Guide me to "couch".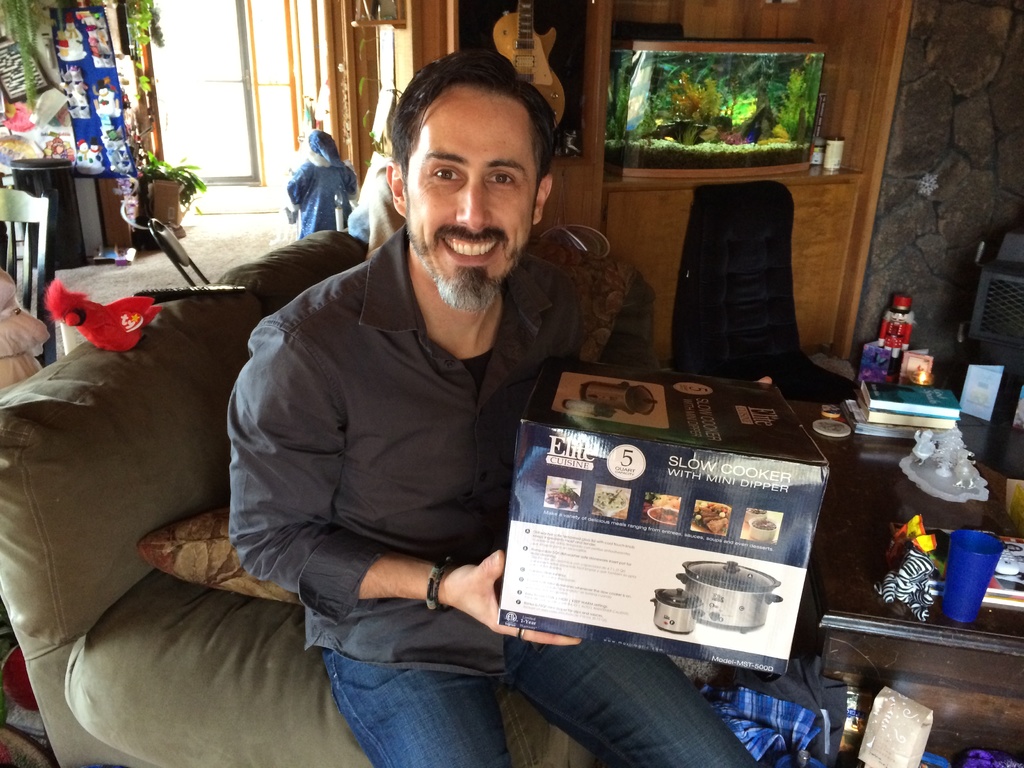
Guidance: locate(0, 223, 600, 767).
